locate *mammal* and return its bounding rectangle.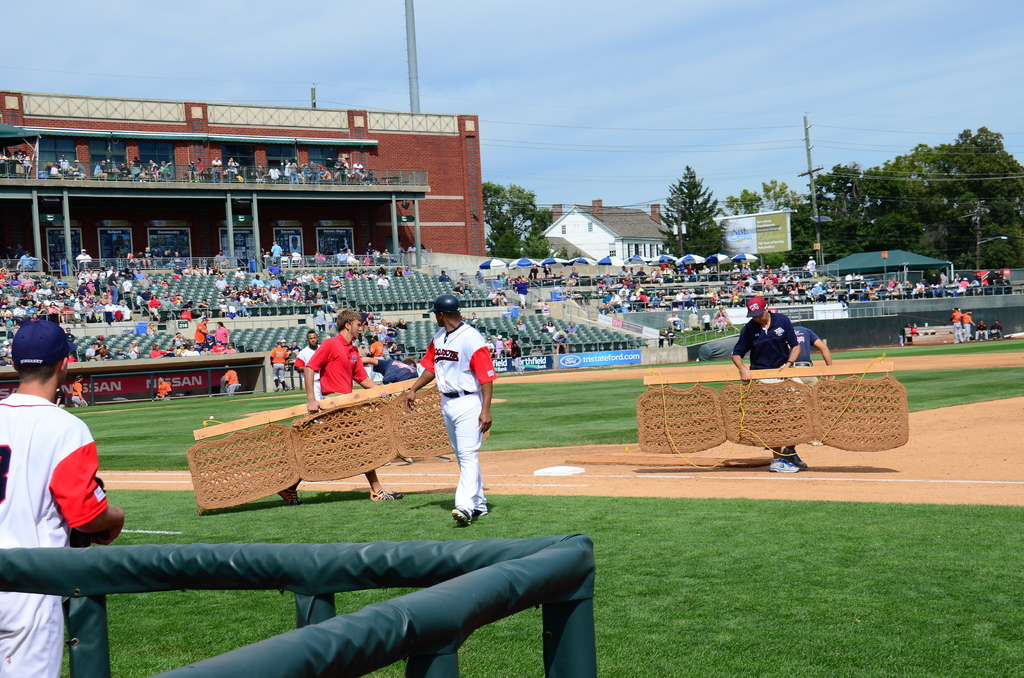
Rect(485, 339, 495, 354).
